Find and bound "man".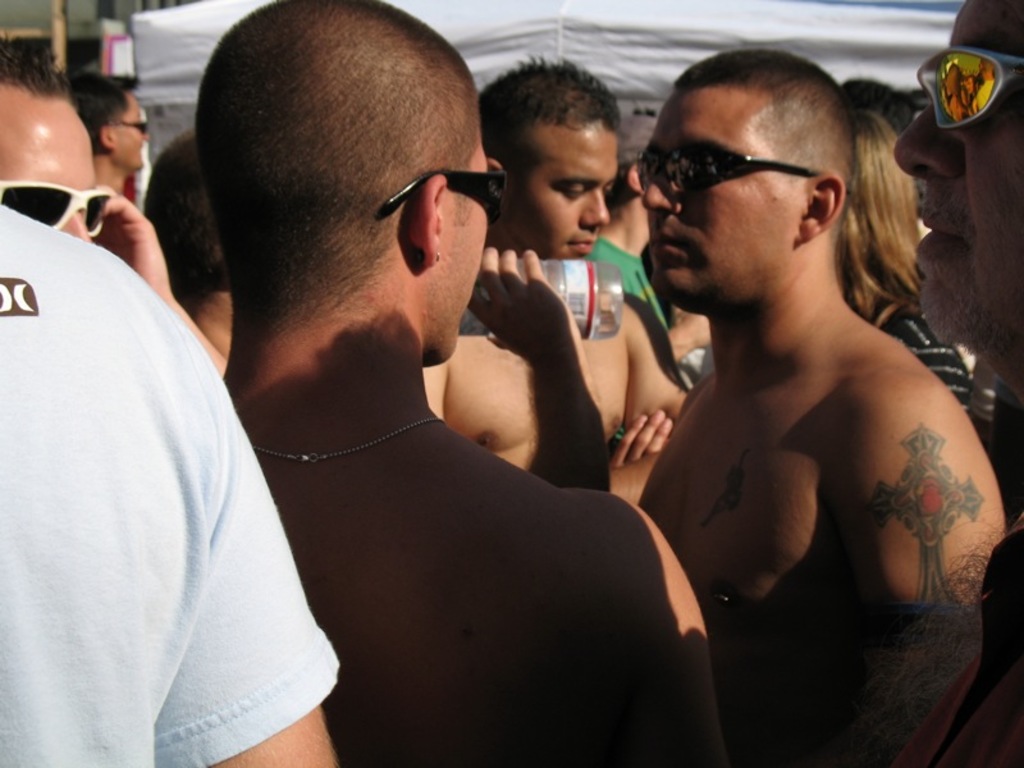
Bound: 893 0 1023 765.
